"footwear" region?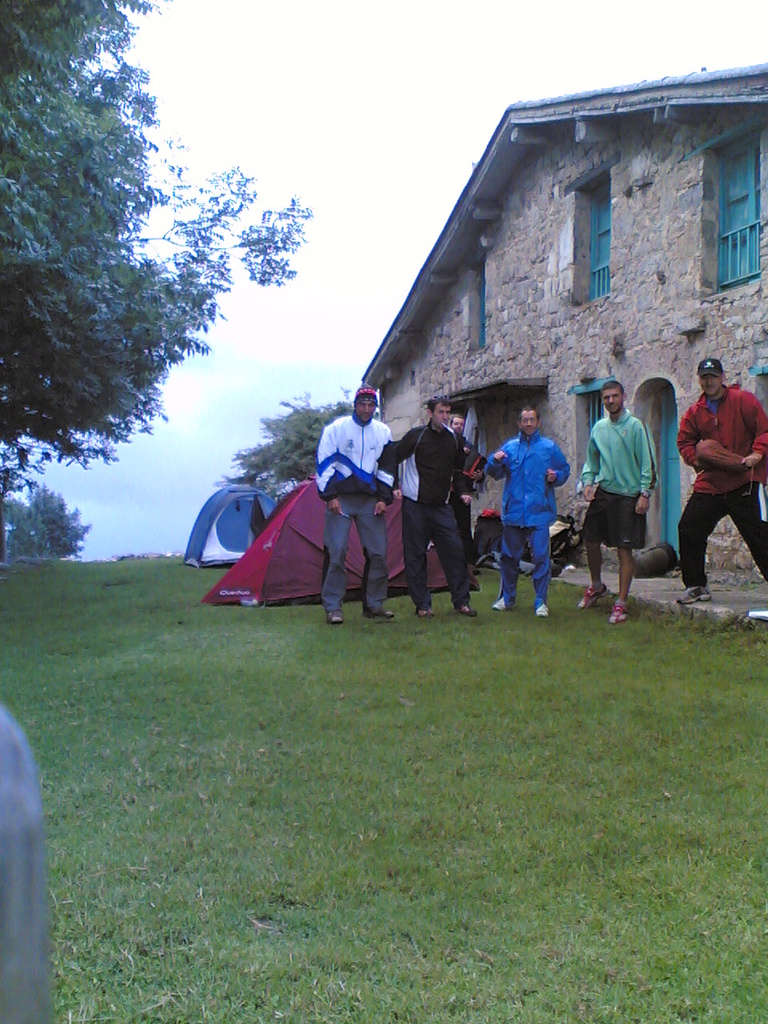
(left=532, top=594, right=553, bottom=621)
